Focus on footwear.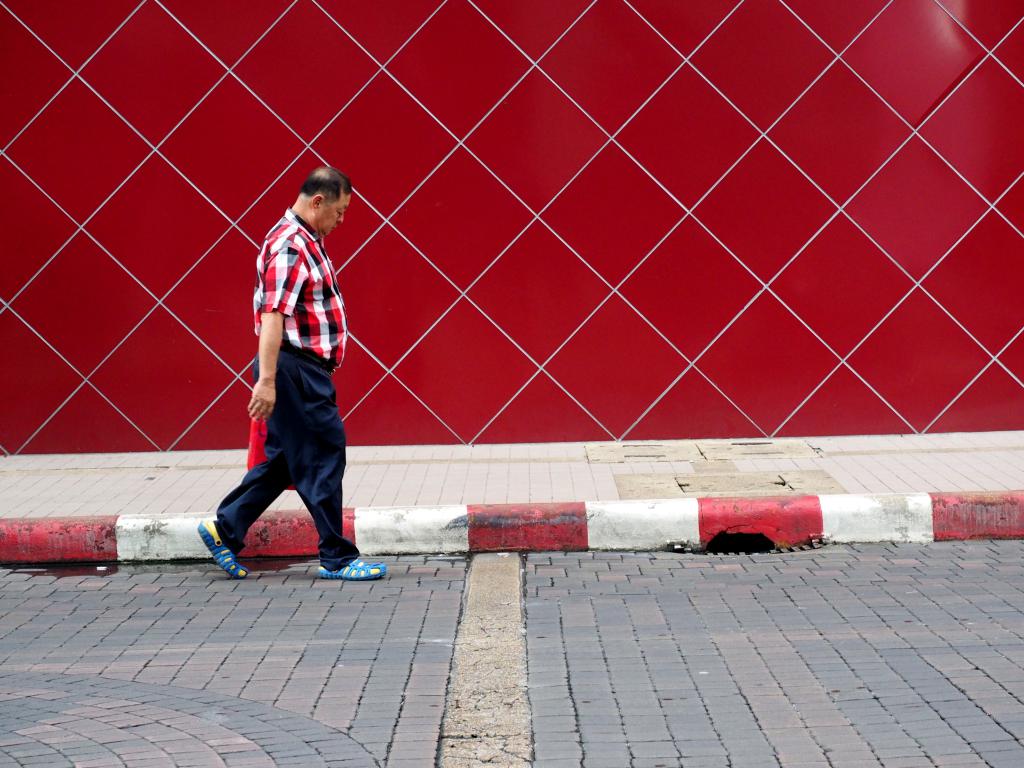
Focused at Rect(316, 554, 387, 581).
